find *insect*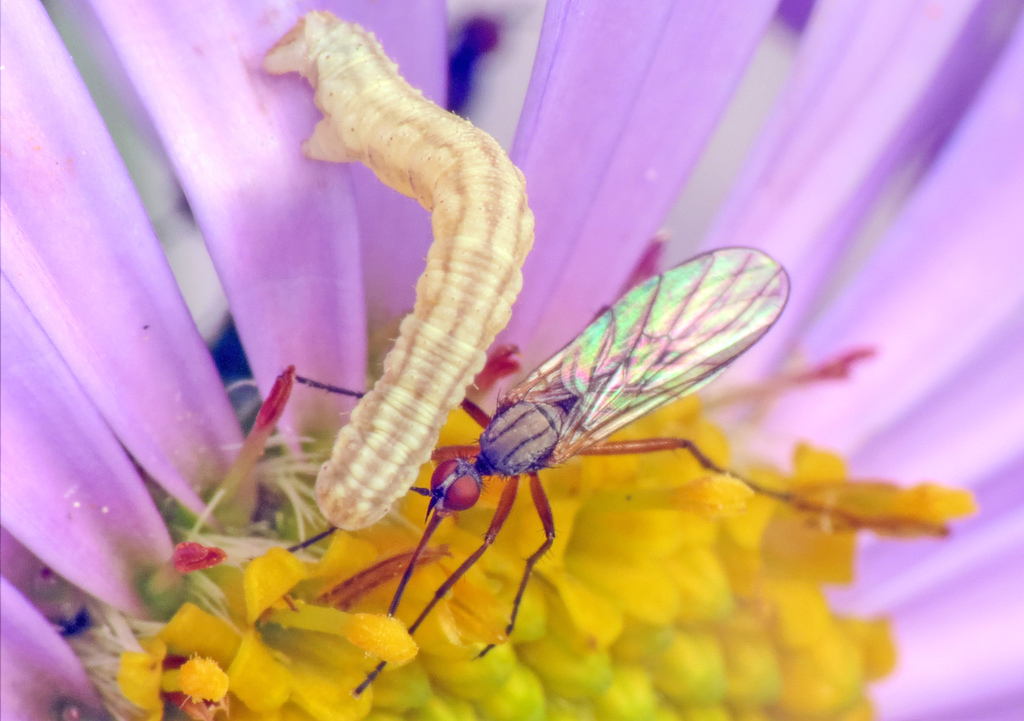
259 3 533 535
